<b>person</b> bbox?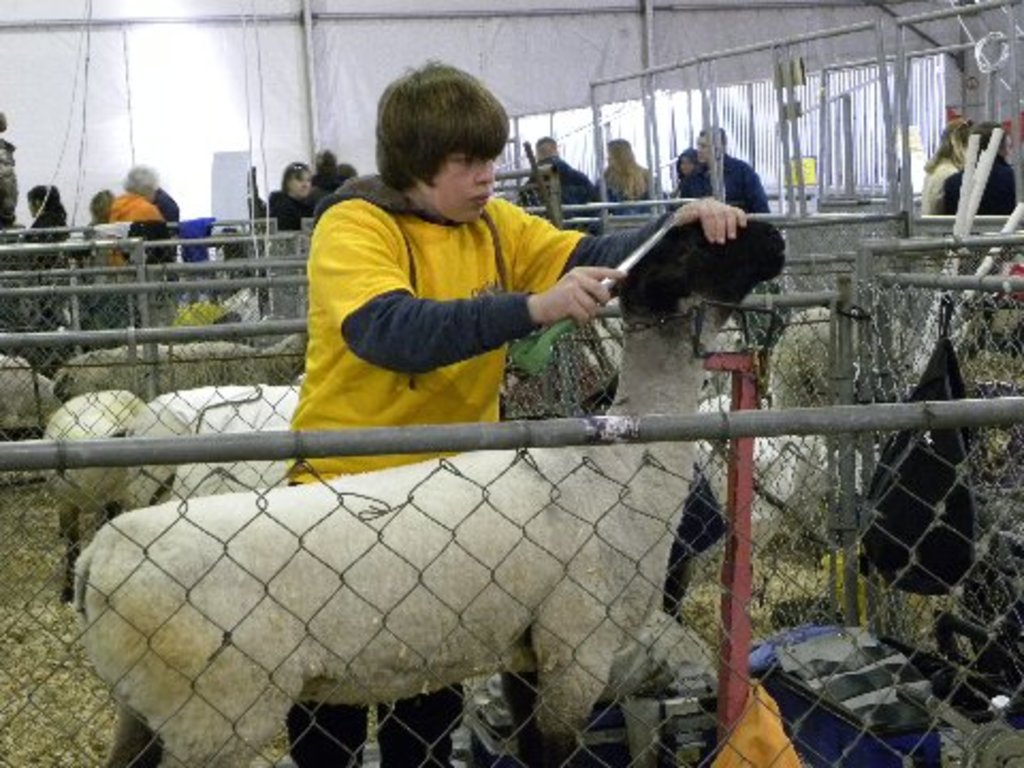
<region>290, 58, 759, 766</region>
